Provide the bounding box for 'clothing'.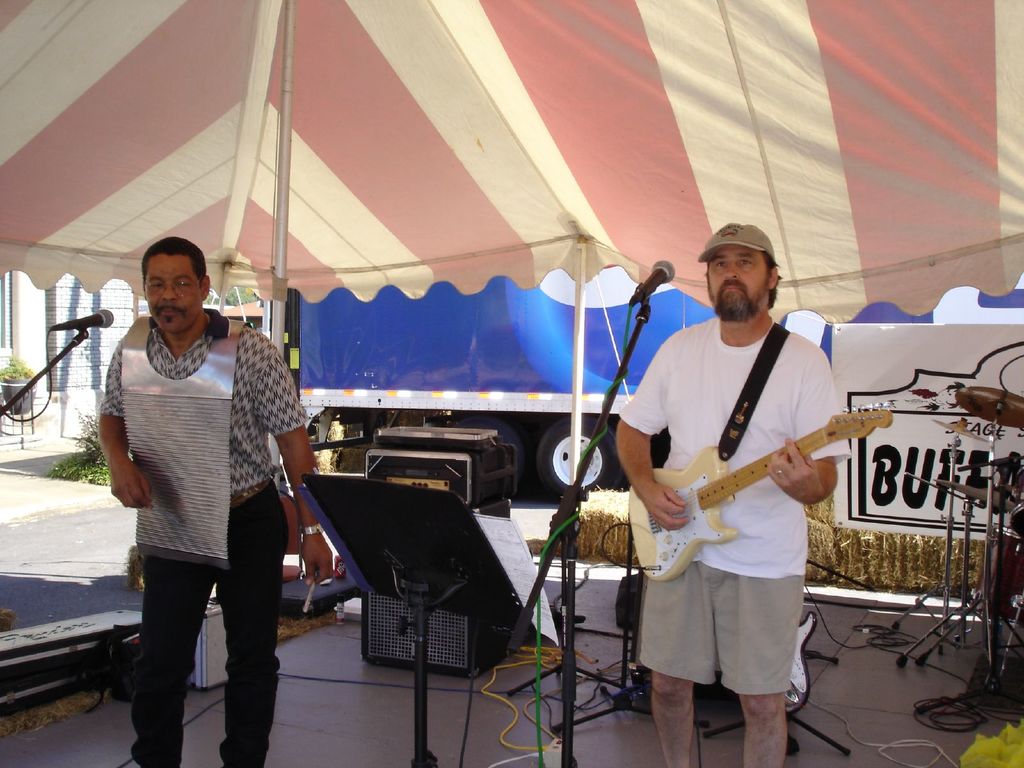
Rect(616, 319, 849, 696).
